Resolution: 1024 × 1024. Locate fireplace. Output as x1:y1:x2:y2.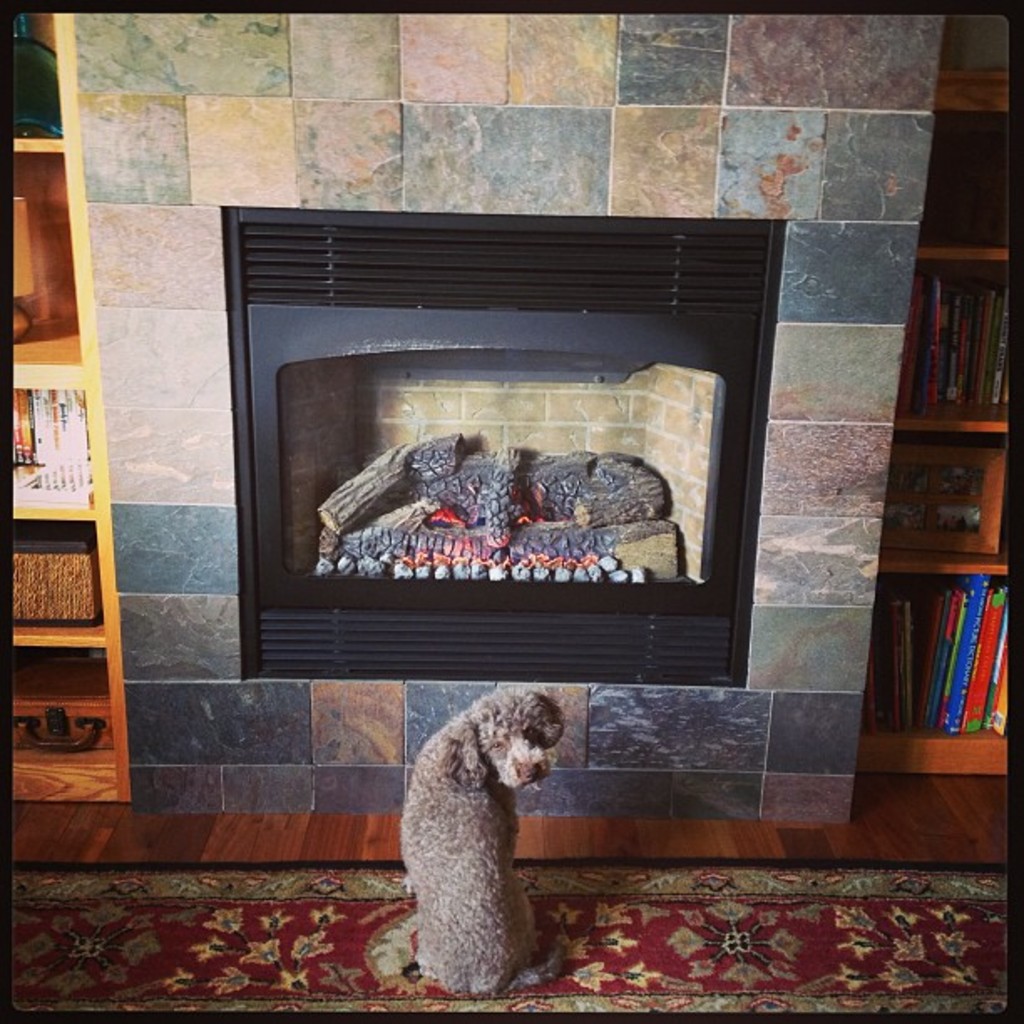
223:206:788:688.
